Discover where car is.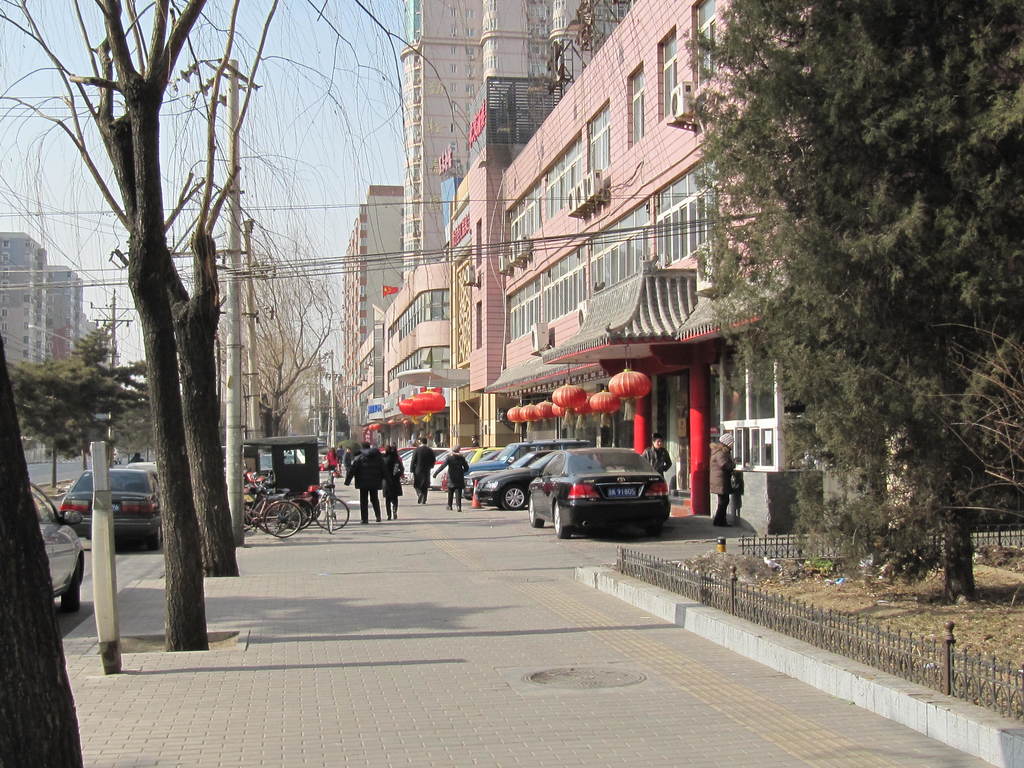
Discovered at pyautogui.locateOnScreen(317, 450, 326, 463).
